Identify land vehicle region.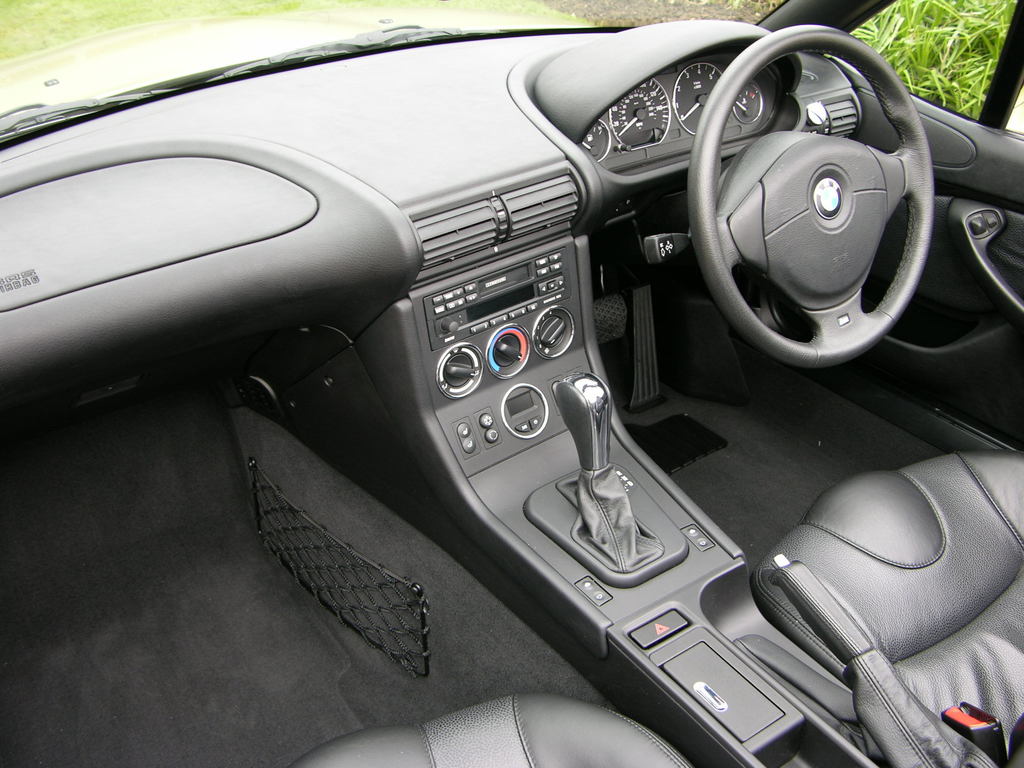
Region: BBox(0, 0, 1023, 767).
